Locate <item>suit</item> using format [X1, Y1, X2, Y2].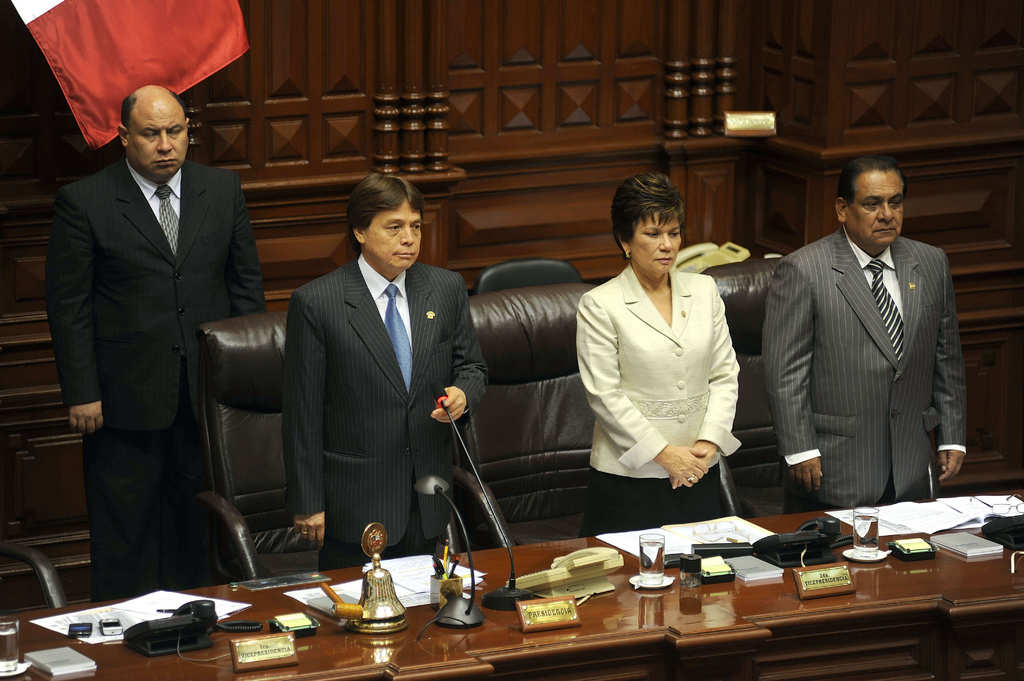
[758, 225, 971, 511].
